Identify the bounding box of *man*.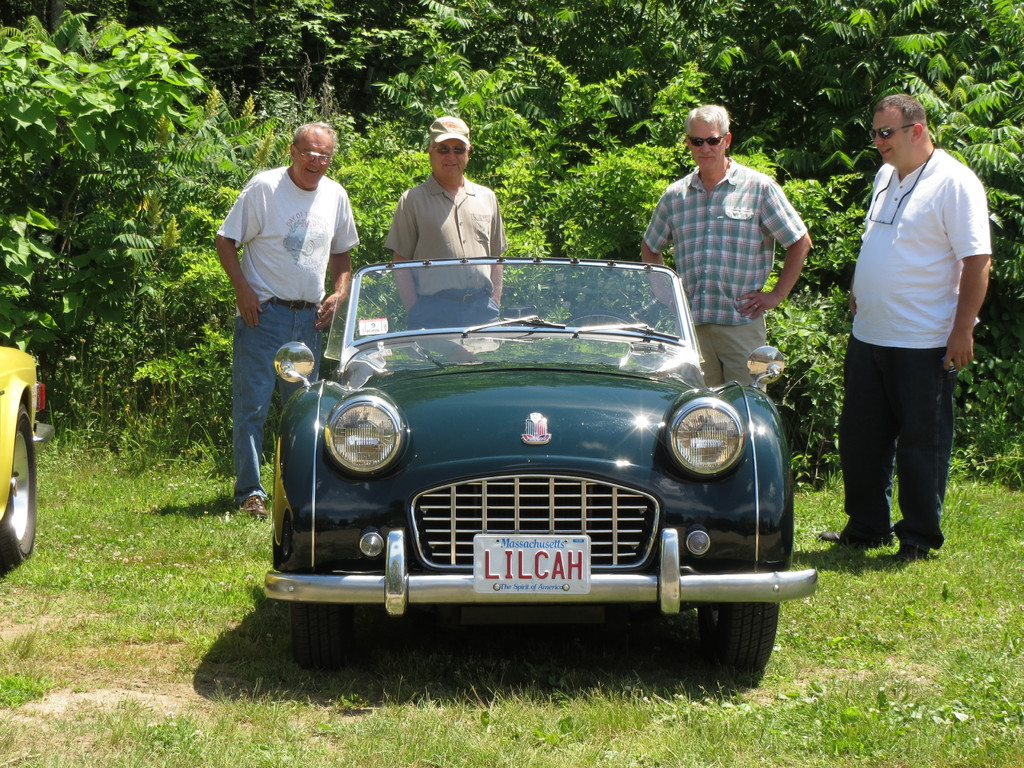
left=212, top=120, right=353, bottom=523.
